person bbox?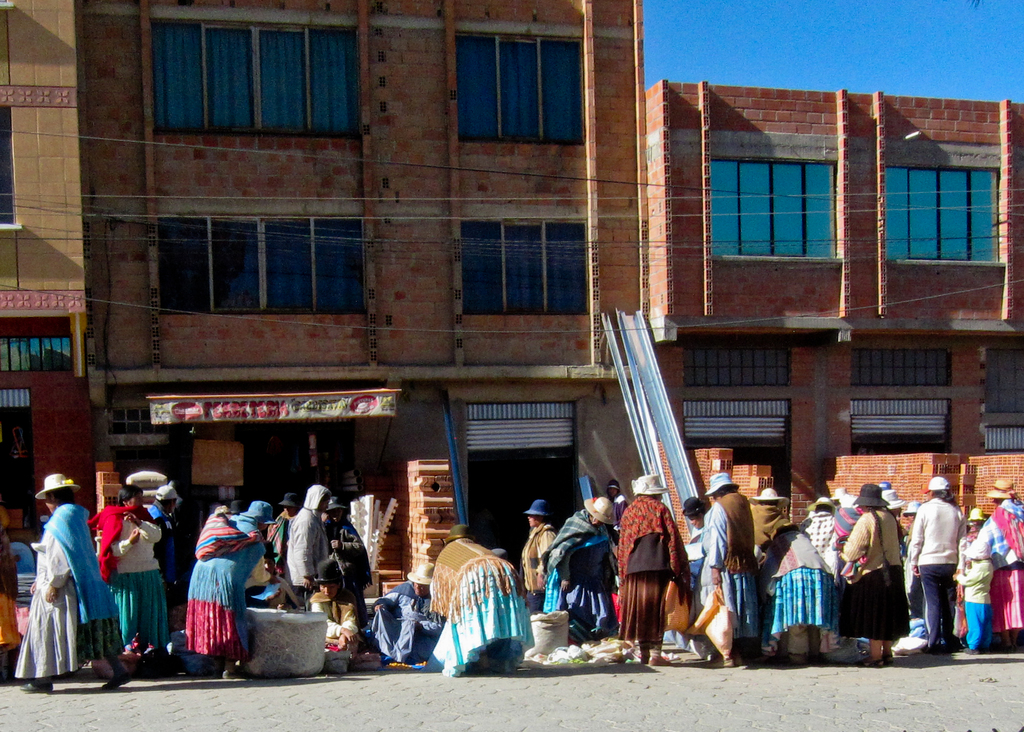
bbox(829, 496, 868, 565)
